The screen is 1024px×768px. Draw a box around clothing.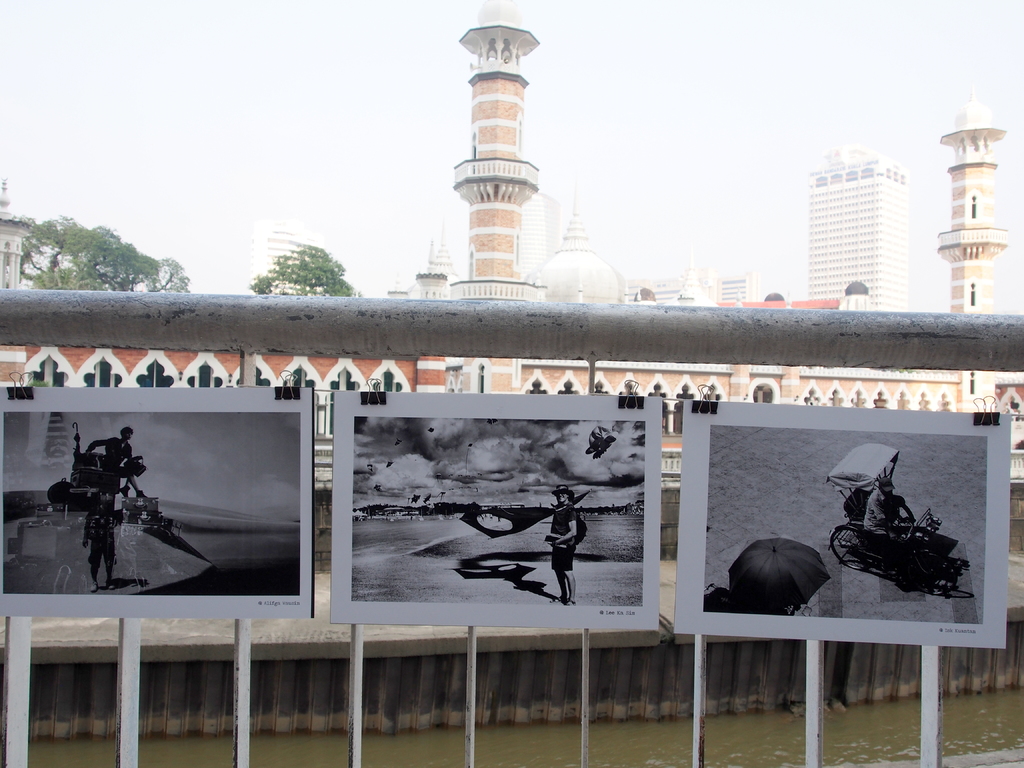
[90,436,136,477].
